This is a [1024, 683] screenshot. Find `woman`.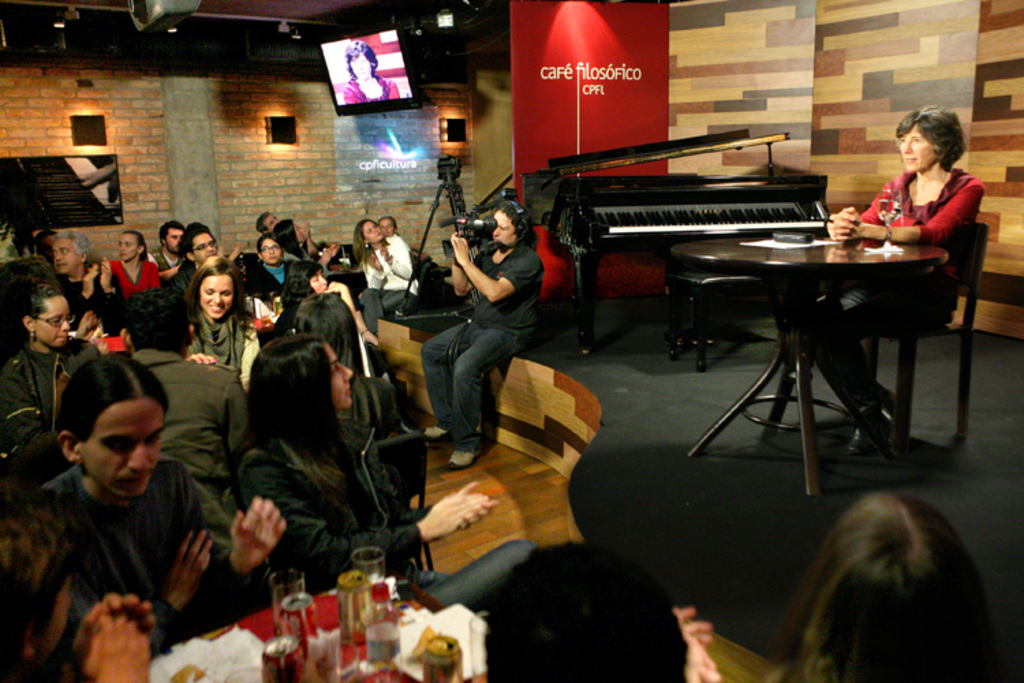
Bounding box: l=16, t=362, r=295, b=676.
